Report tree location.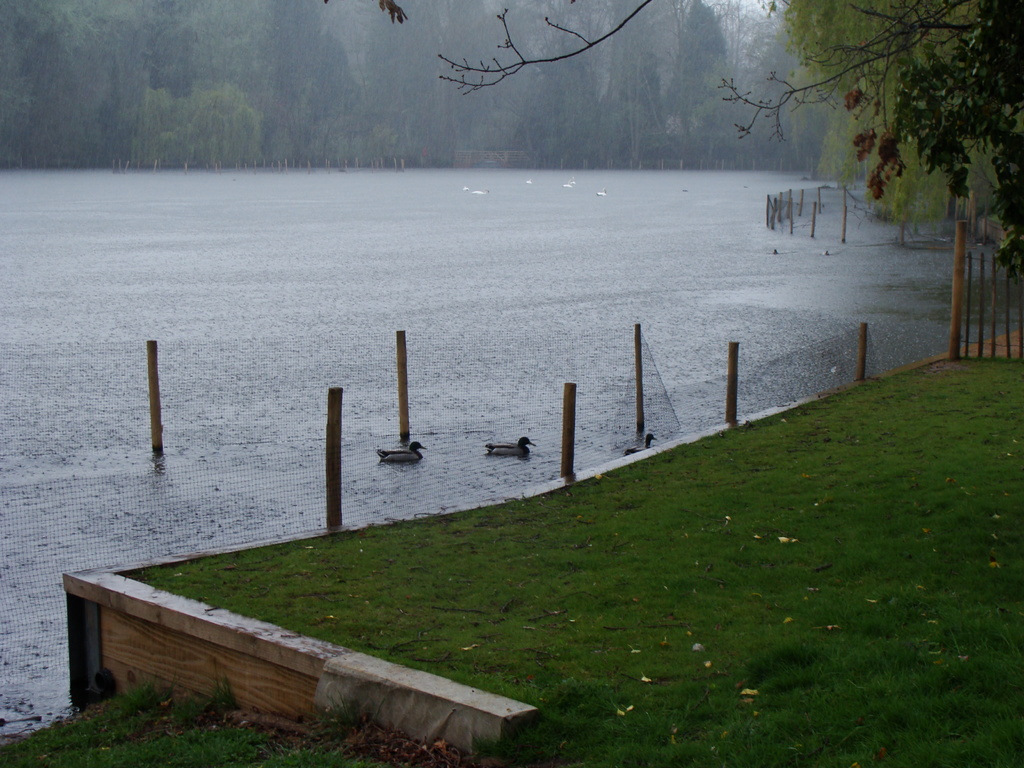
Report: 320, 0, 1023, 200.
